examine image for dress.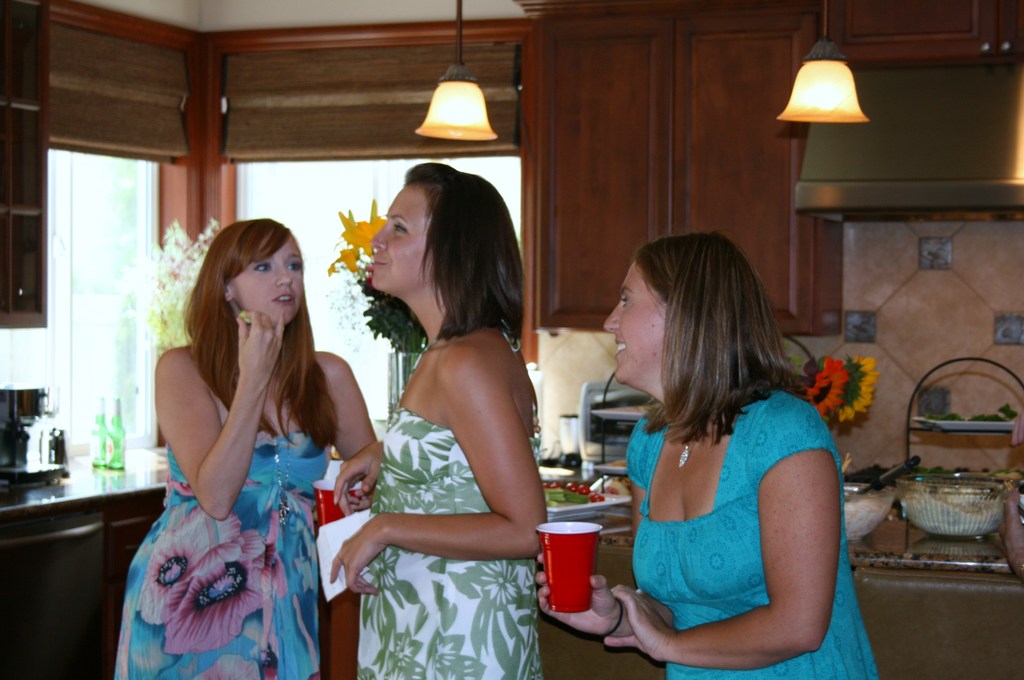
Examination result: [left=116, top=433, right=330, bottom=679].
